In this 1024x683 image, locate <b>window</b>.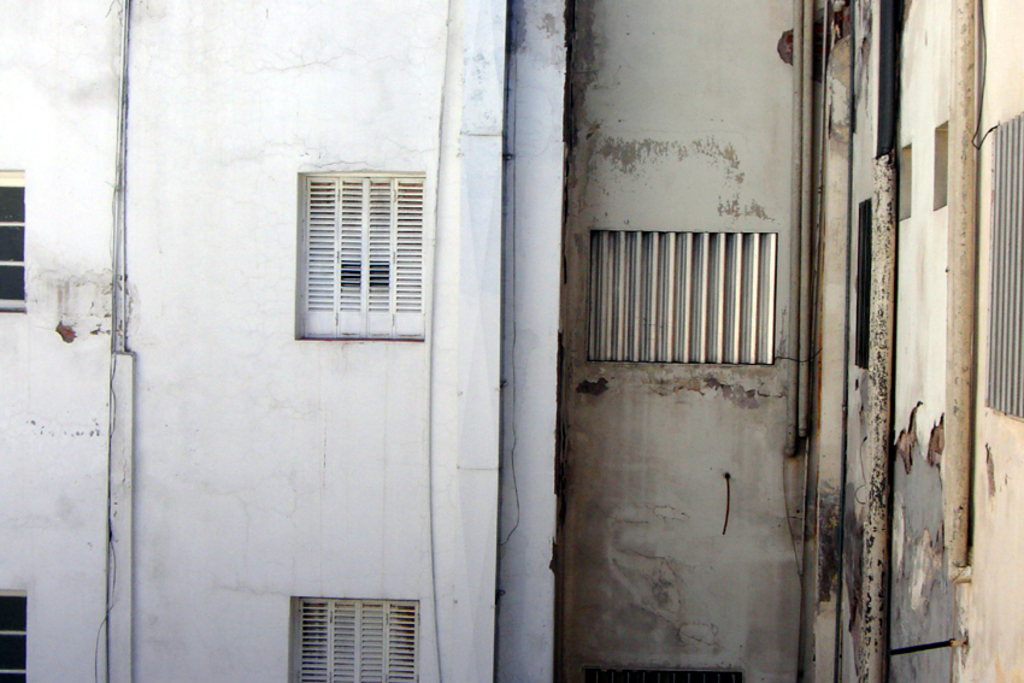
Bounding box: 0, 587, 27, 682.
